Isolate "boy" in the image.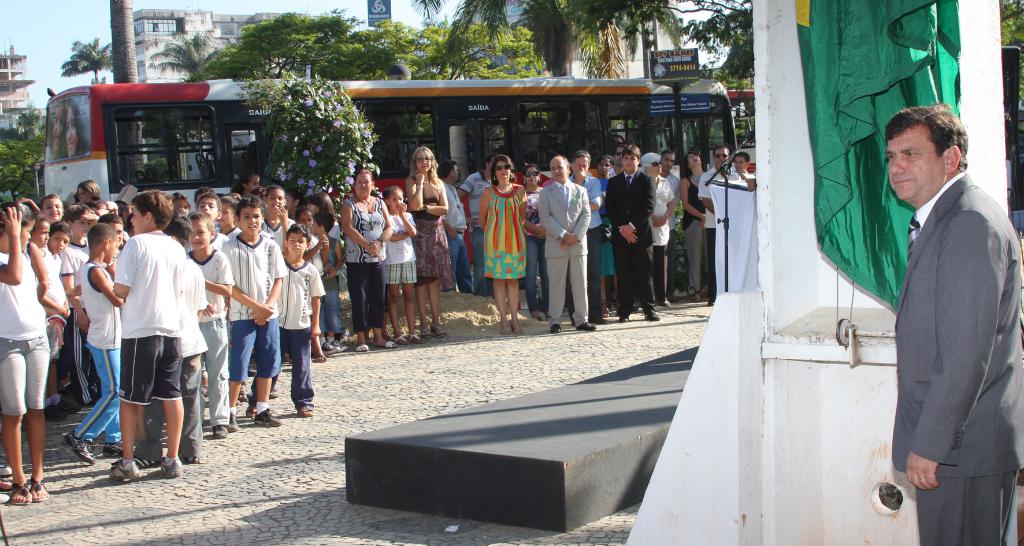
Isolated region: [x1=108, y1=184, x2=192, y2=480].
